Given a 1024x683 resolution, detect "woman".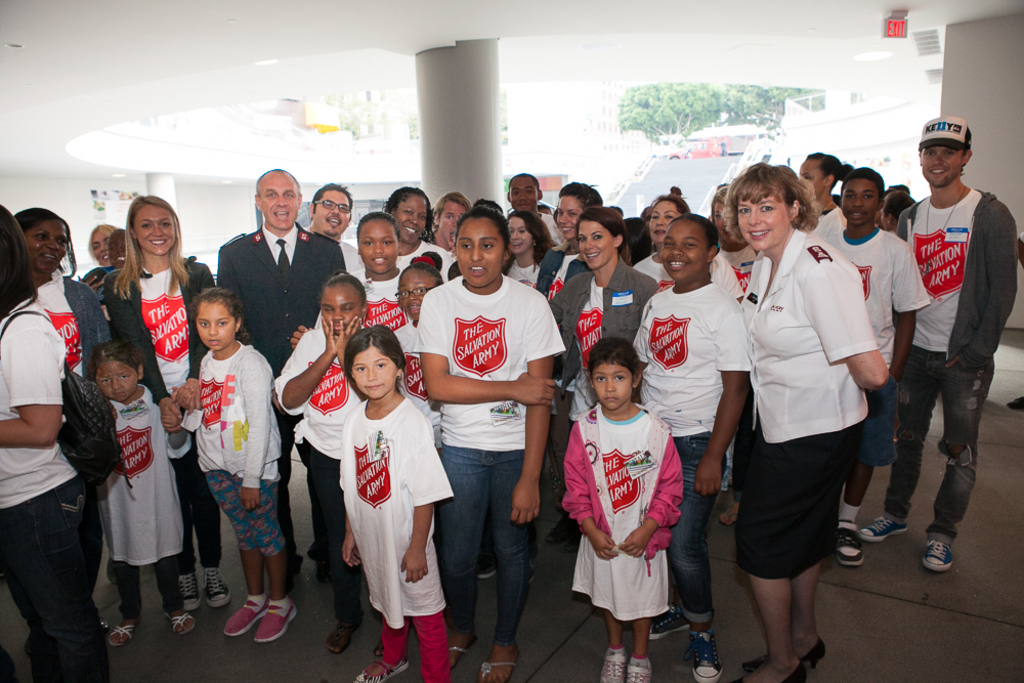
box=[538, 178, 606, 302].
